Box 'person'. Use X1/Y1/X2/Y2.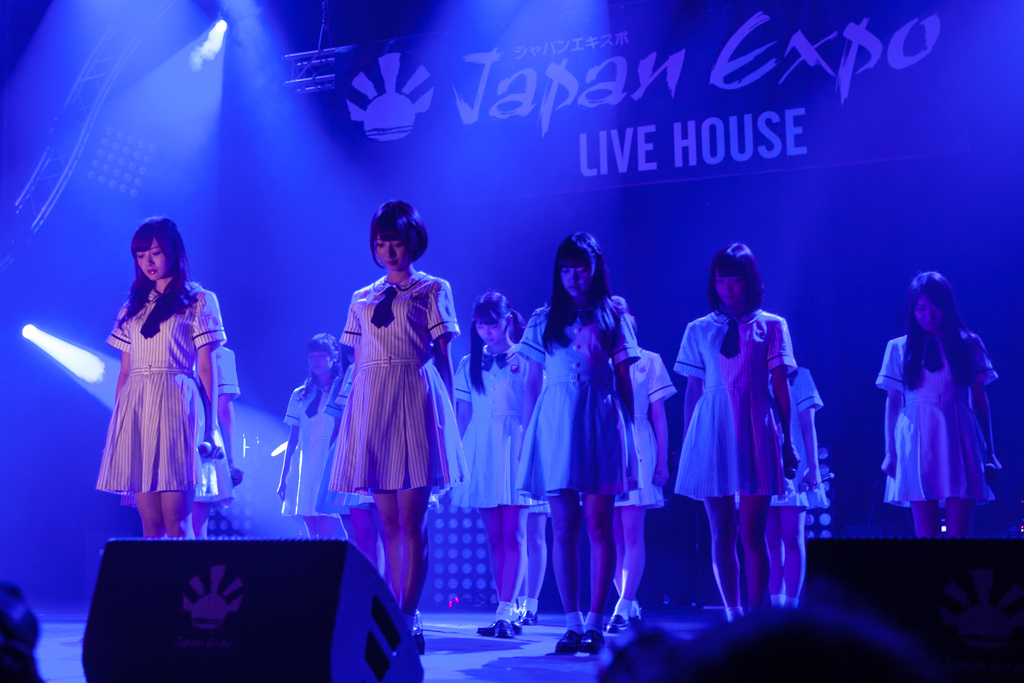
89/212/232/542.
